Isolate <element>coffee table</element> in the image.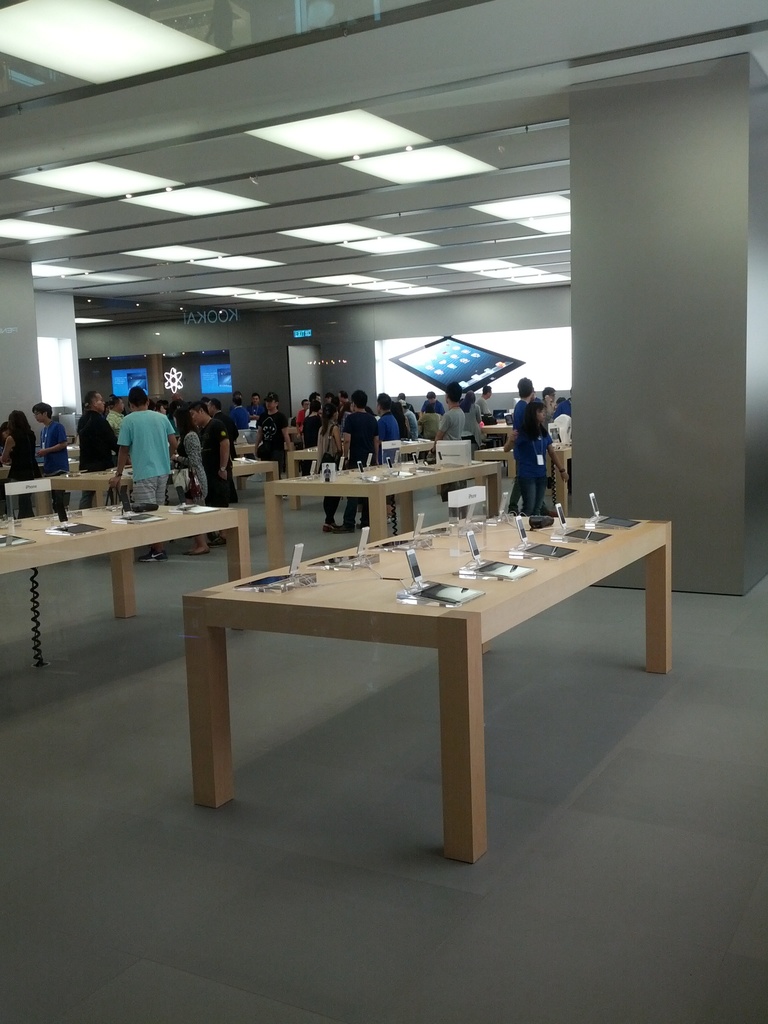
Isolated region: [42,462,264,511].
